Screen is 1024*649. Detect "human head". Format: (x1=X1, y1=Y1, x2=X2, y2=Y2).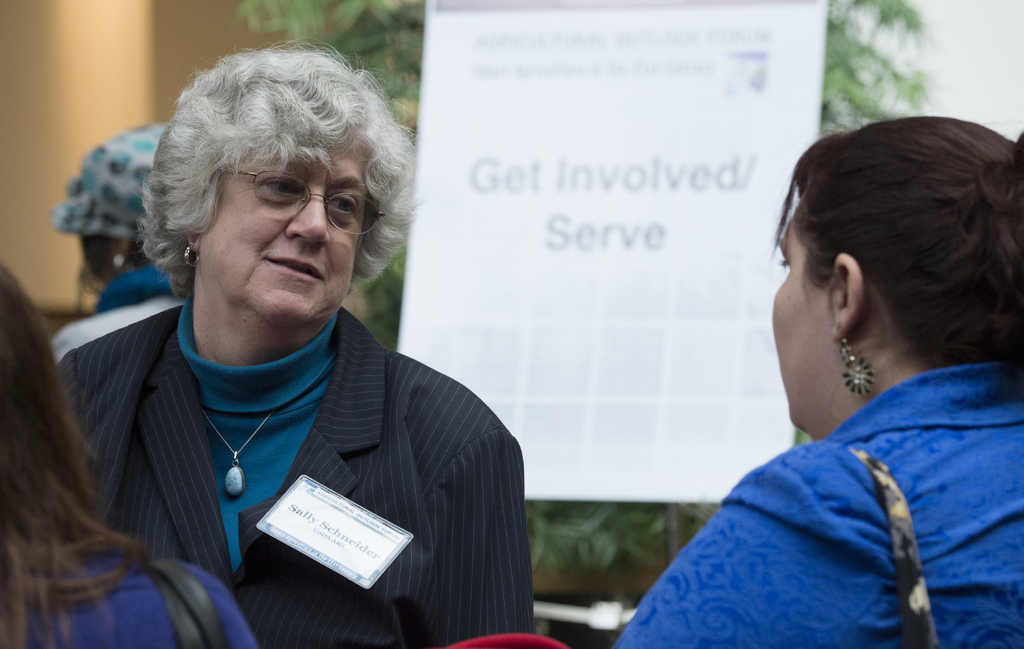
(x1=53, y1=118, x2=174, y2=284).
